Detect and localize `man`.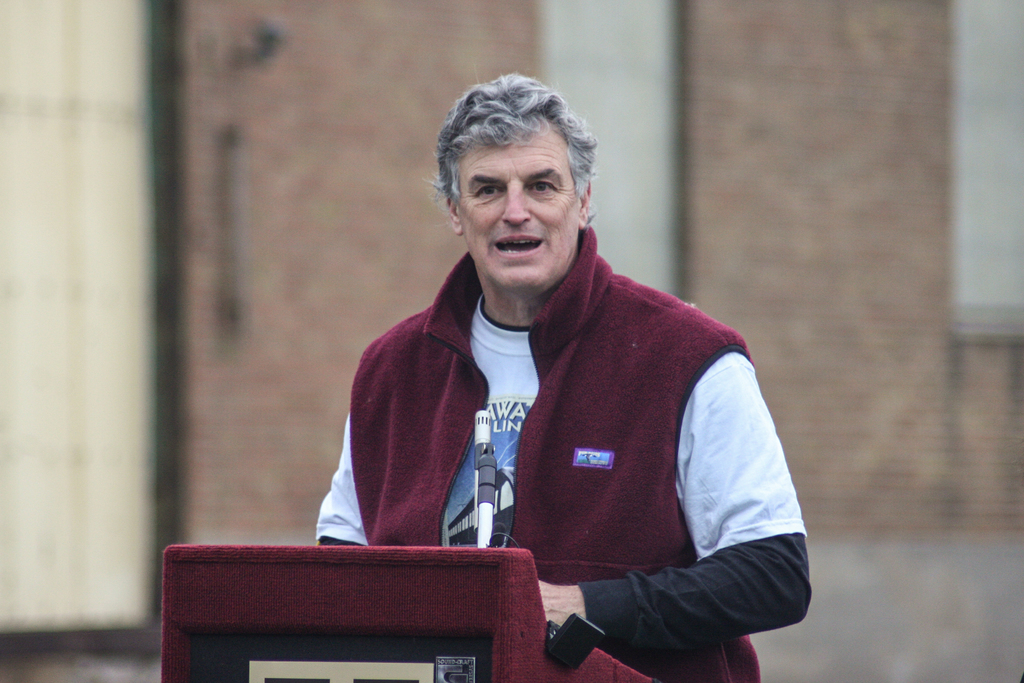
Localized at [x1=290, y1=95, x2=800, y2=655].
